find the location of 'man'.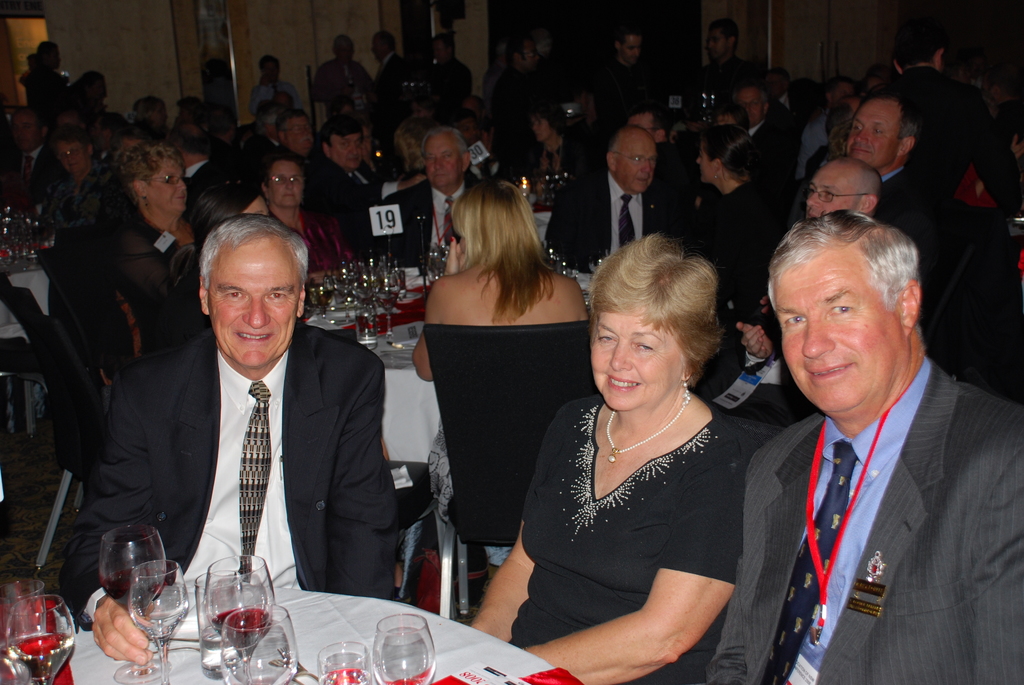
Location: (307,116,427,258).
